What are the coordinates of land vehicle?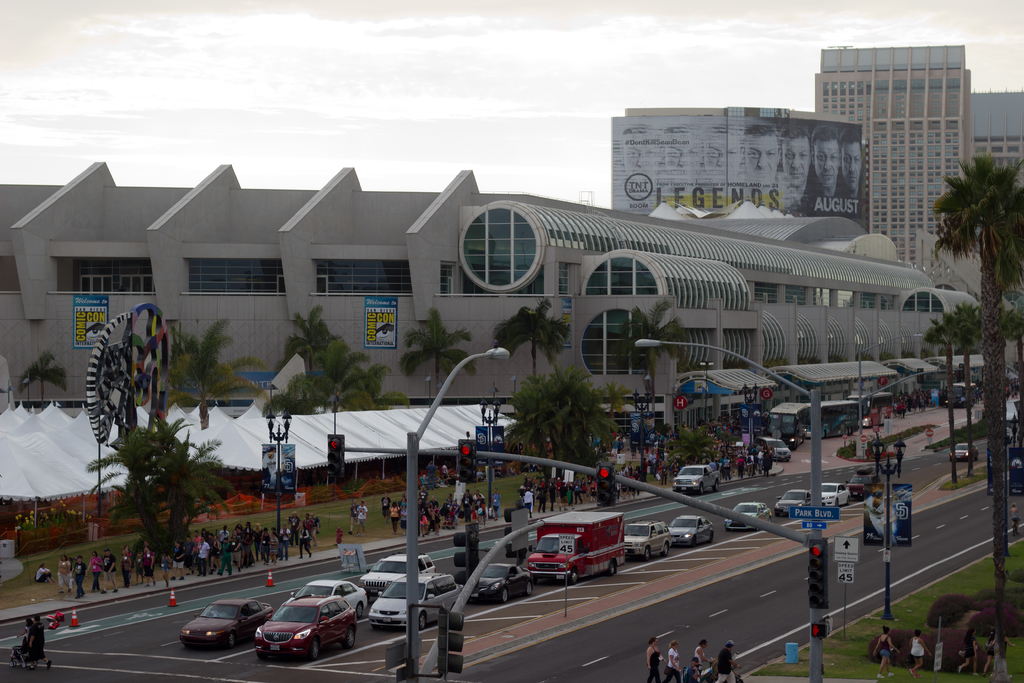
(x1=673, y1=517, x2=710, y2=542).
